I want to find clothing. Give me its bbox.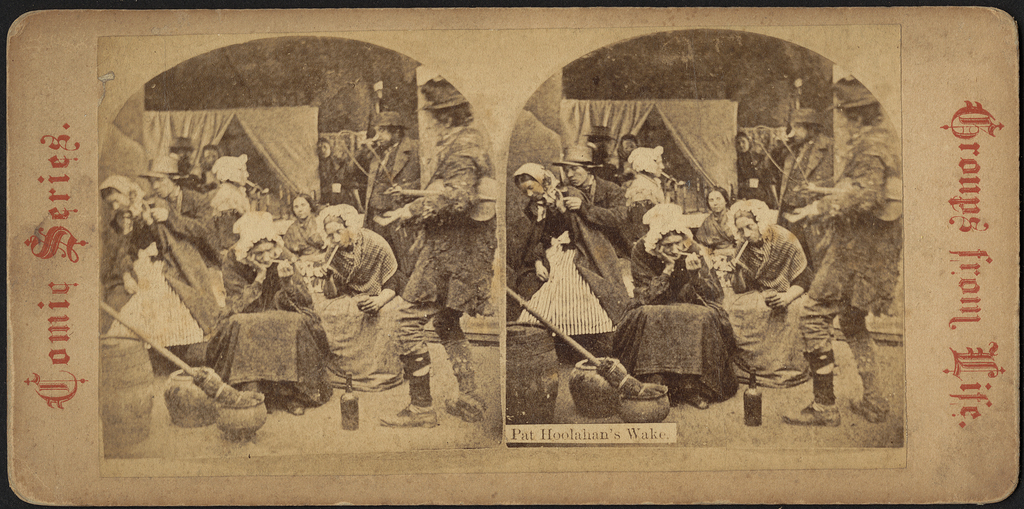
[577, 171, 632, 247].
